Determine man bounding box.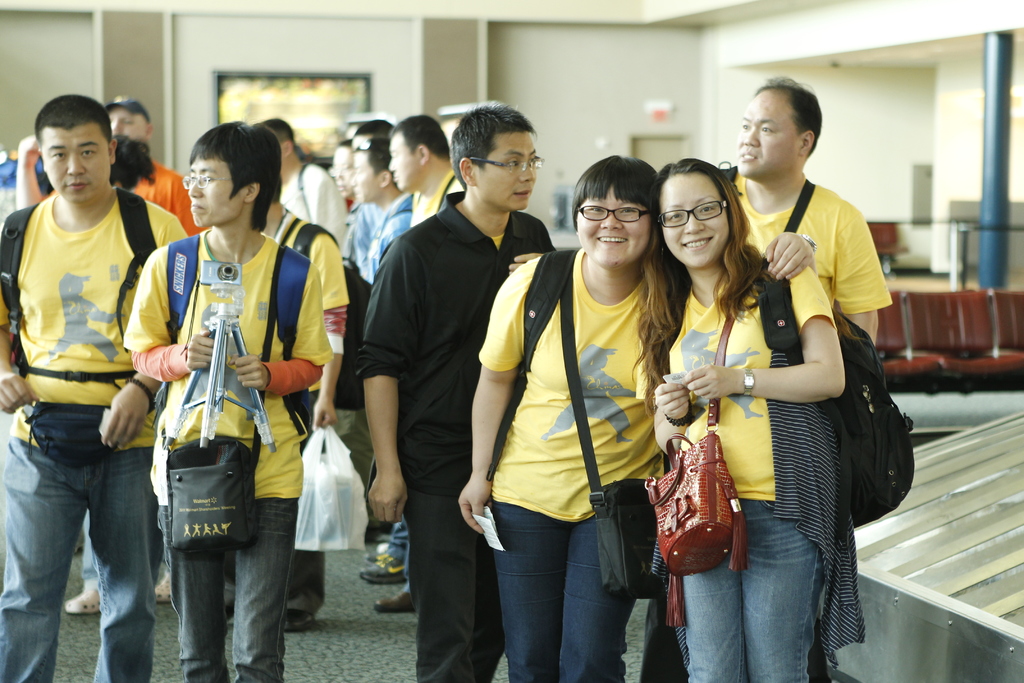
Determined: x1=124 y1=124 x2=341 y2=682.
